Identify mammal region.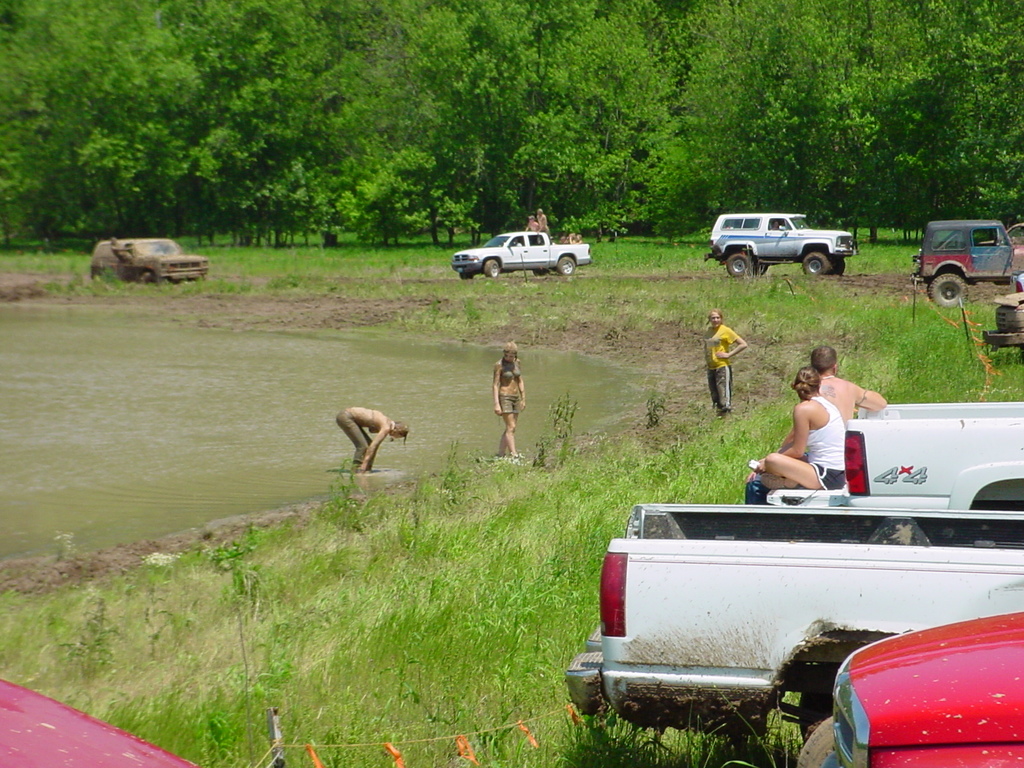
Region: pyautogui.locateOnScreen(746, 346, 893, 504).
